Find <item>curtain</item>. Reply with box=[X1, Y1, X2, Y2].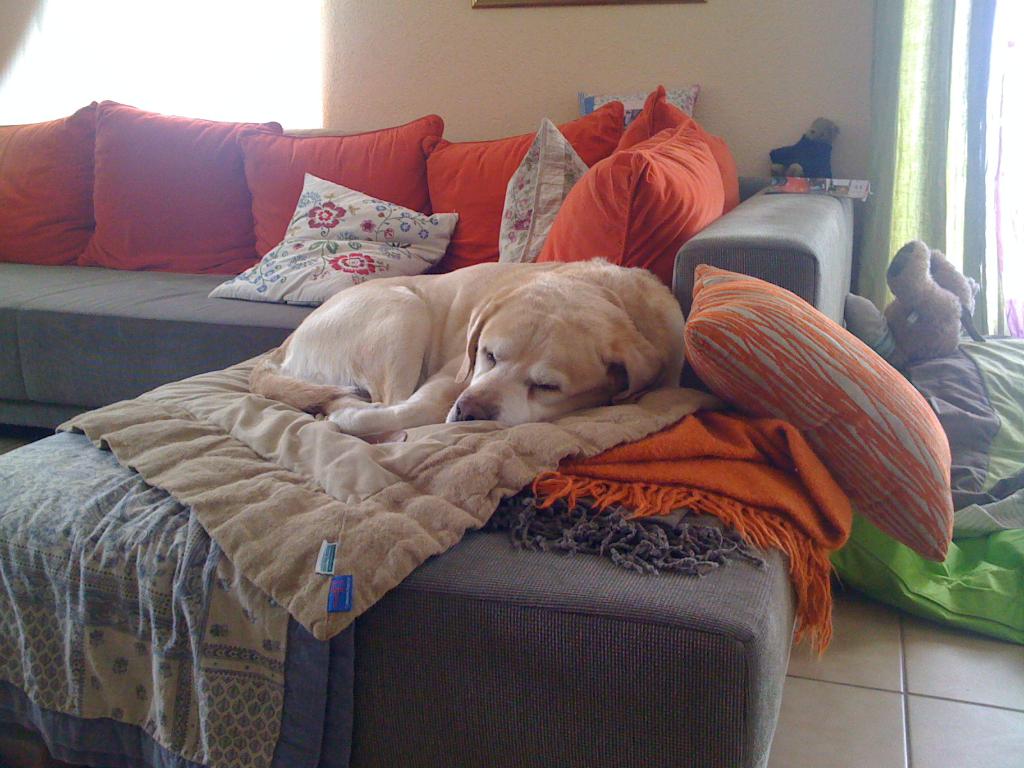
box=[886, 7, 1023, 324].
